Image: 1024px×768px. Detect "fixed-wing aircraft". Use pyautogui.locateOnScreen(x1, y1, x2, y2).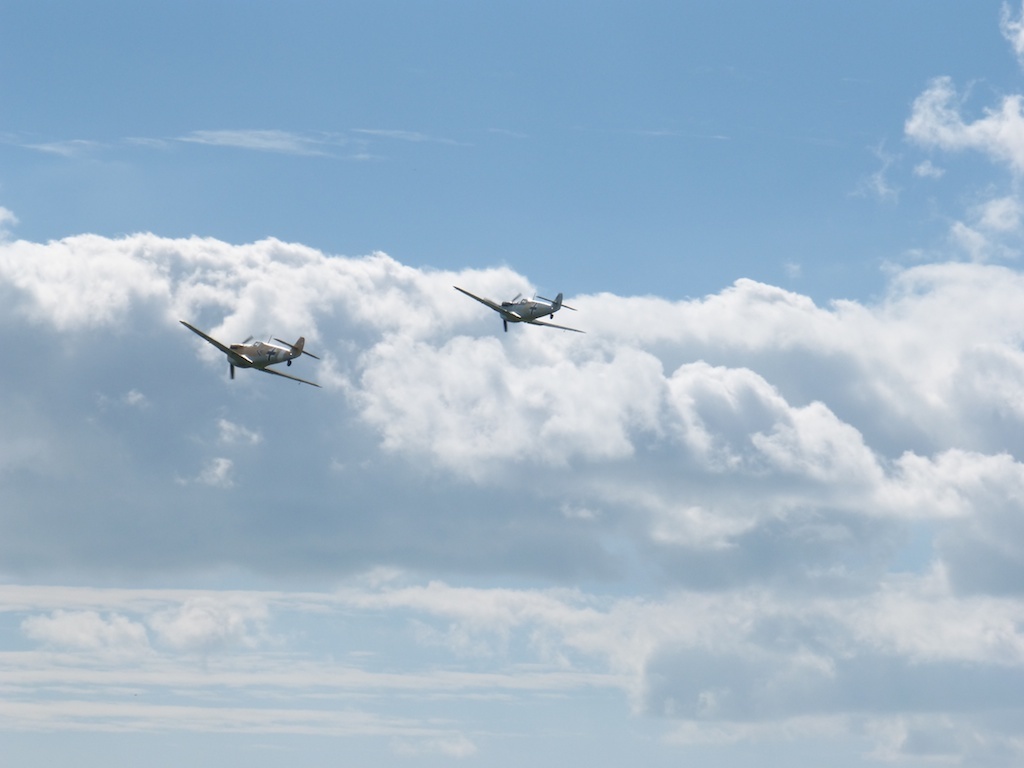
pyautogui.locateOnScreen(446, 284, 586, 338).
